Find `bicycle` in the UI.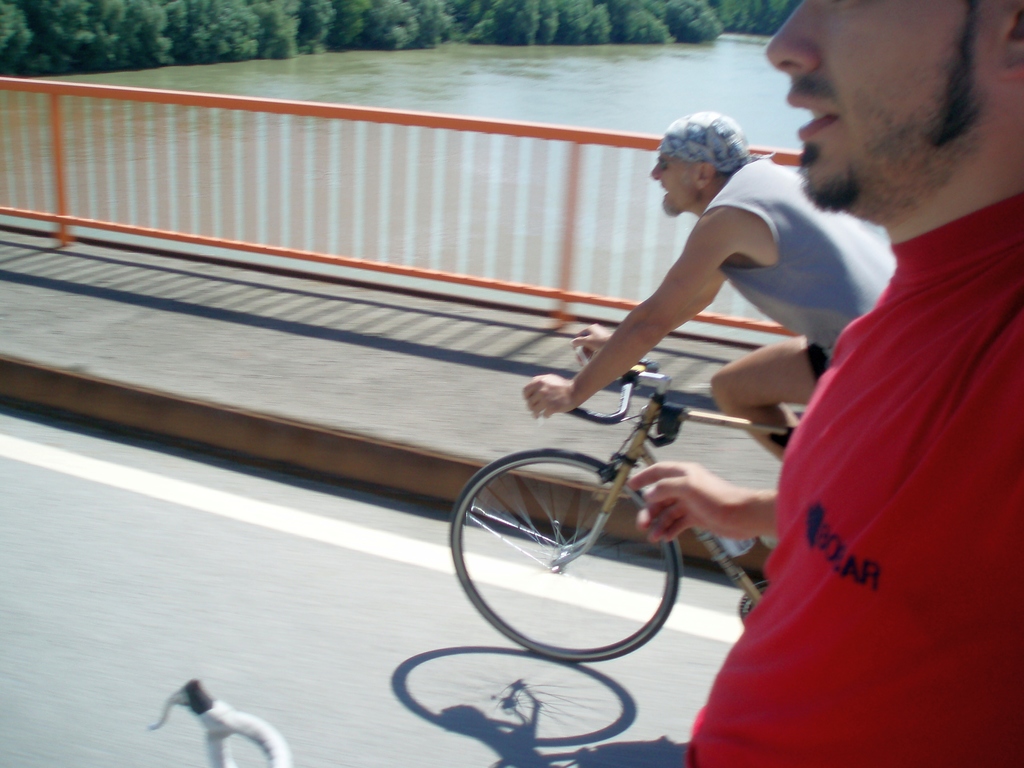
UI element at bbox(148, 676, 293, 767).
